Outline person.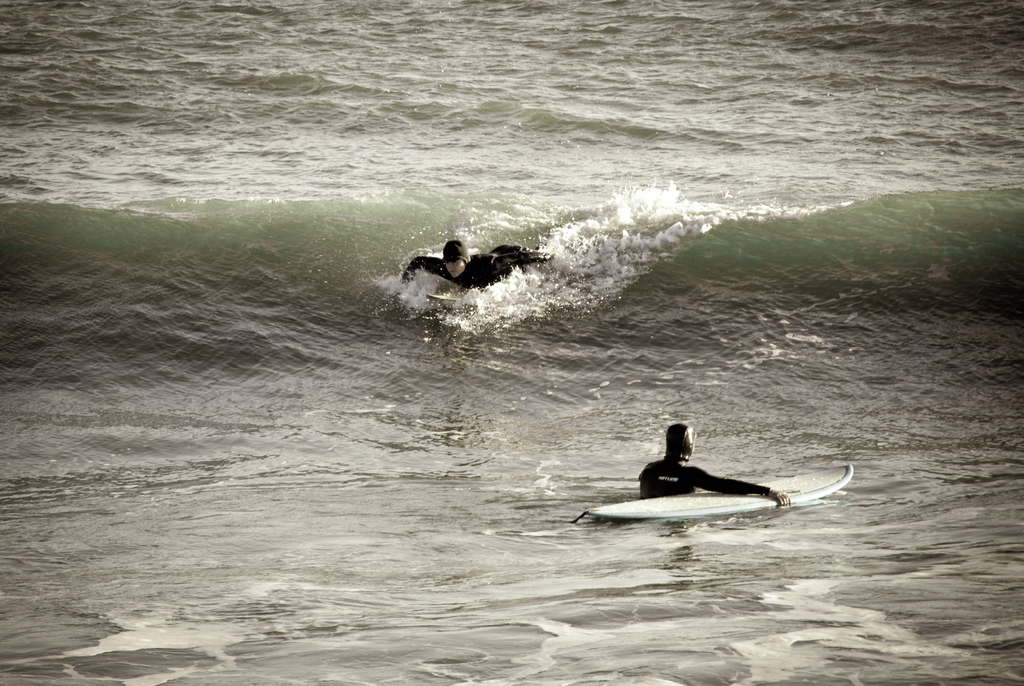
Outline: x1=633 y1=415 x2=796 y2=509.
